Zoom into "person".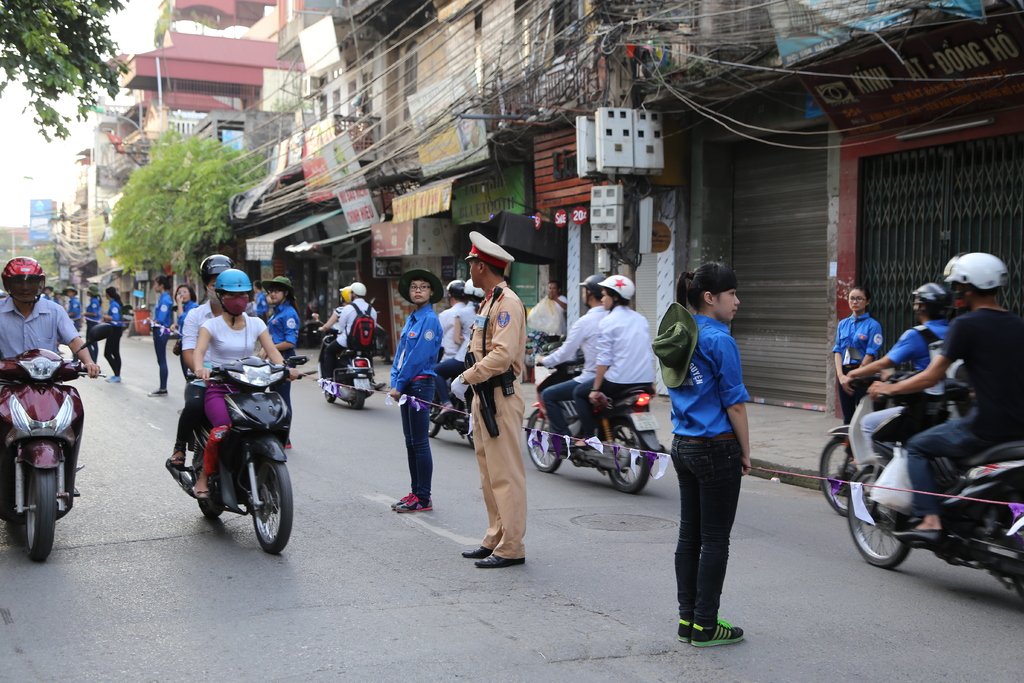
Zoom target: <box>0,256,102,496</box>.
